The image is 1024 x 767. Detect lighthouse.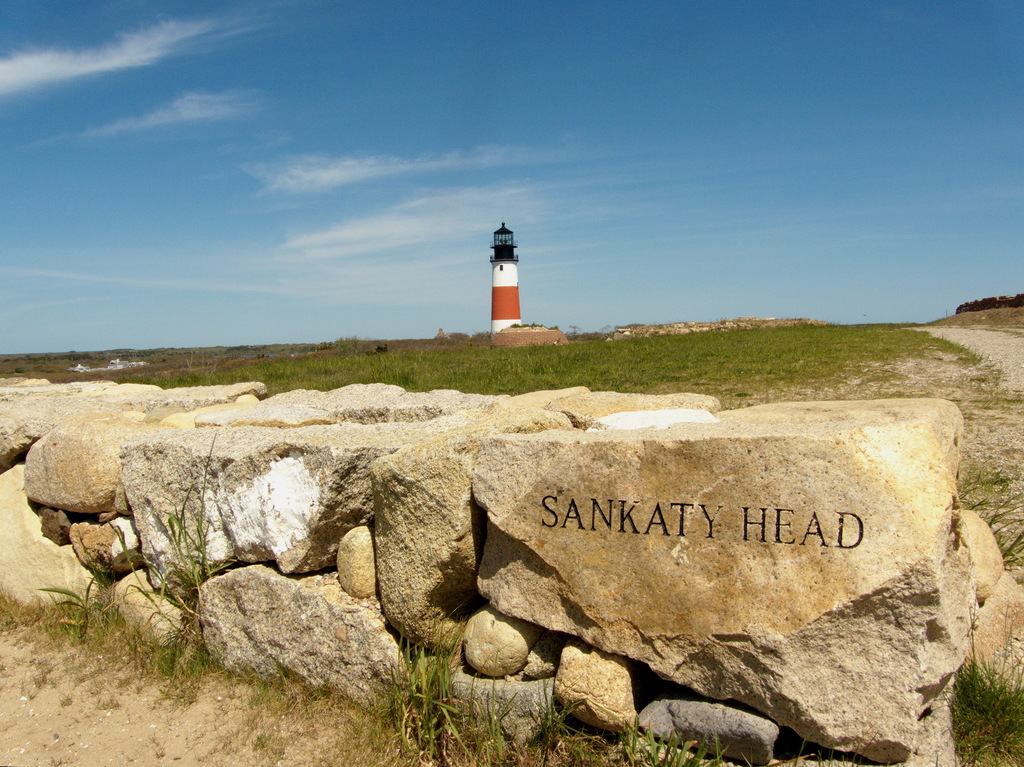
Detection: left=466, top=210, right=551, bottom=345.
